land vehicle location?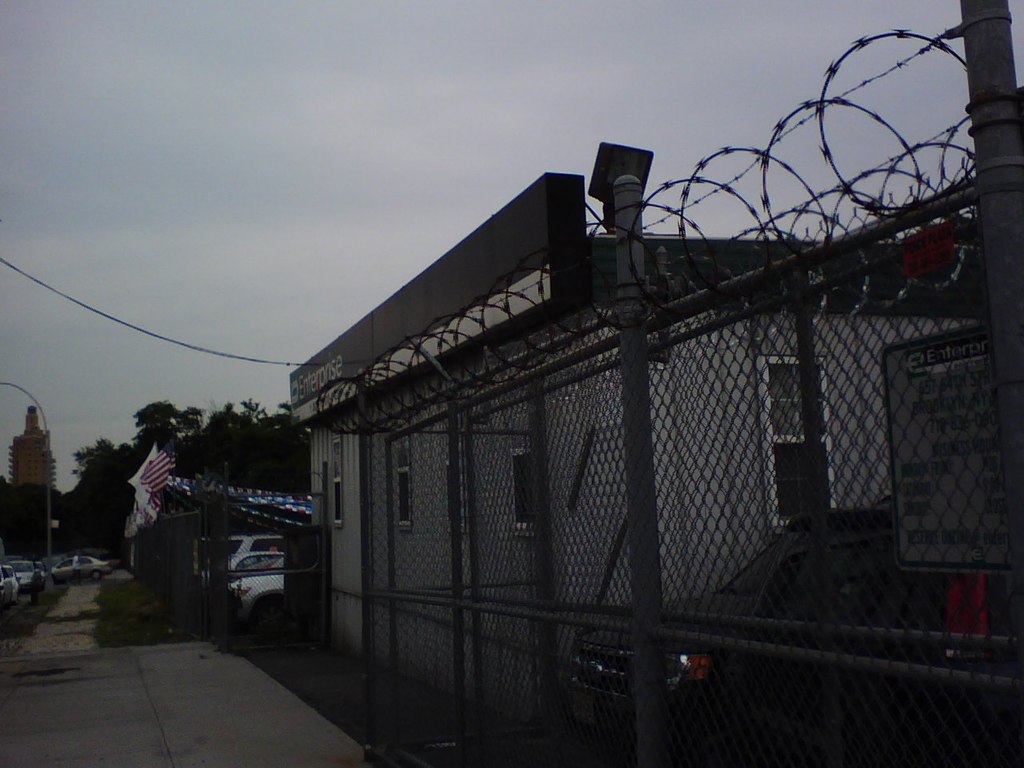
<box>0,566,12,606</box>
